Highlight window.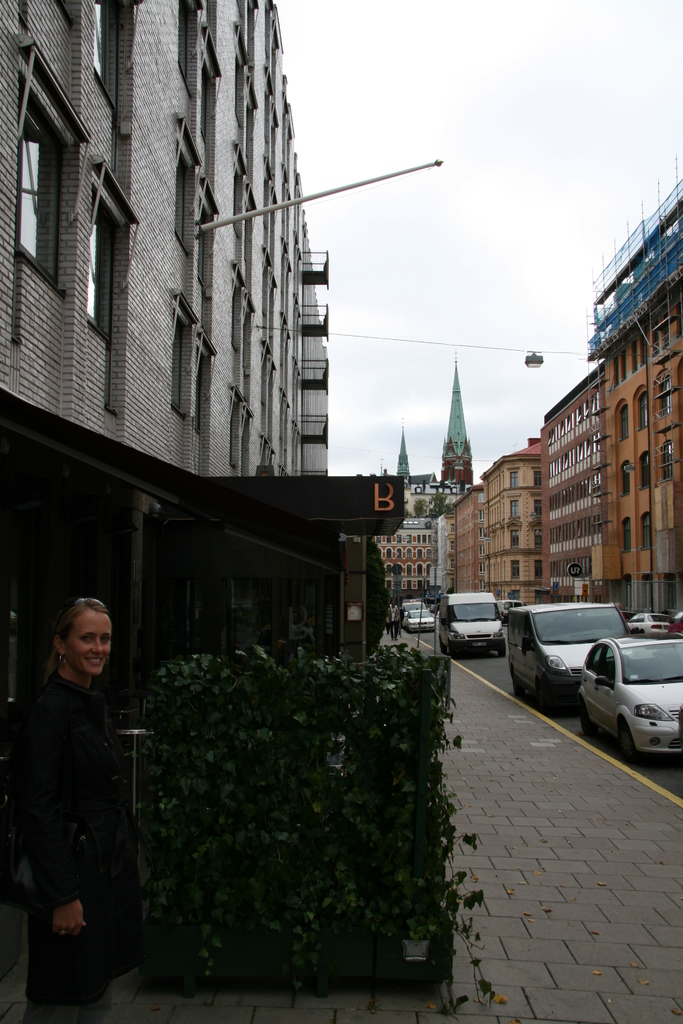
Highlighted region: detection(509, 560, 522, 579).
